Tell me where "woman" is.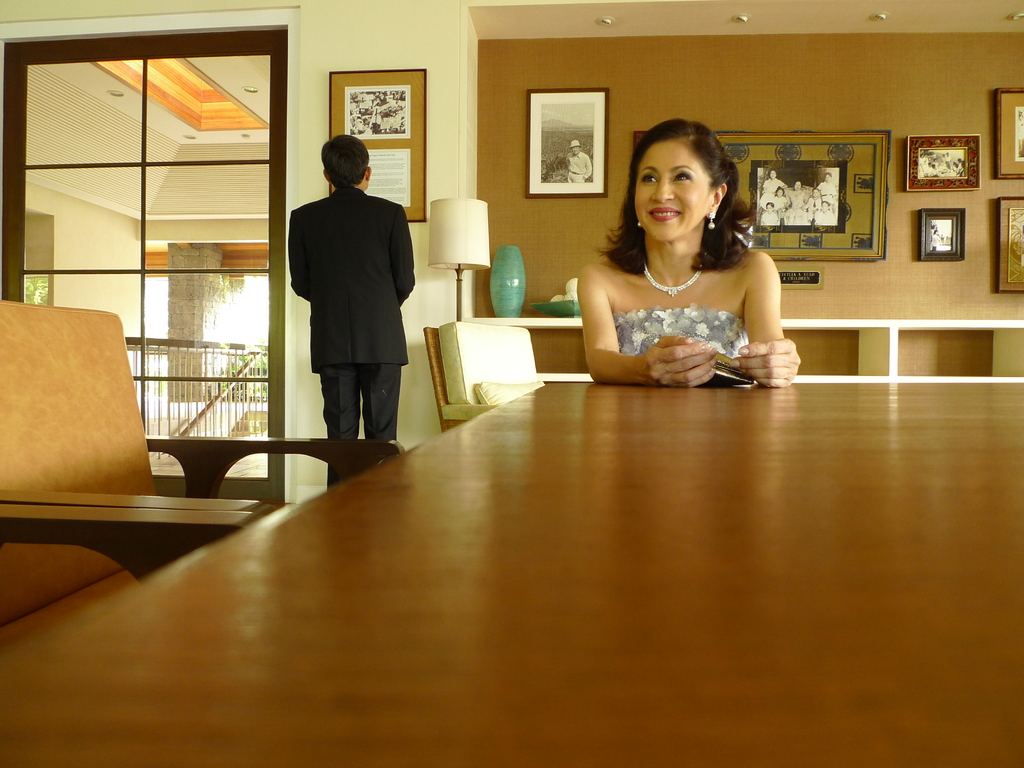
"woman" is at pyautogui.locateOnScreen(573, 106, 817, 414).
